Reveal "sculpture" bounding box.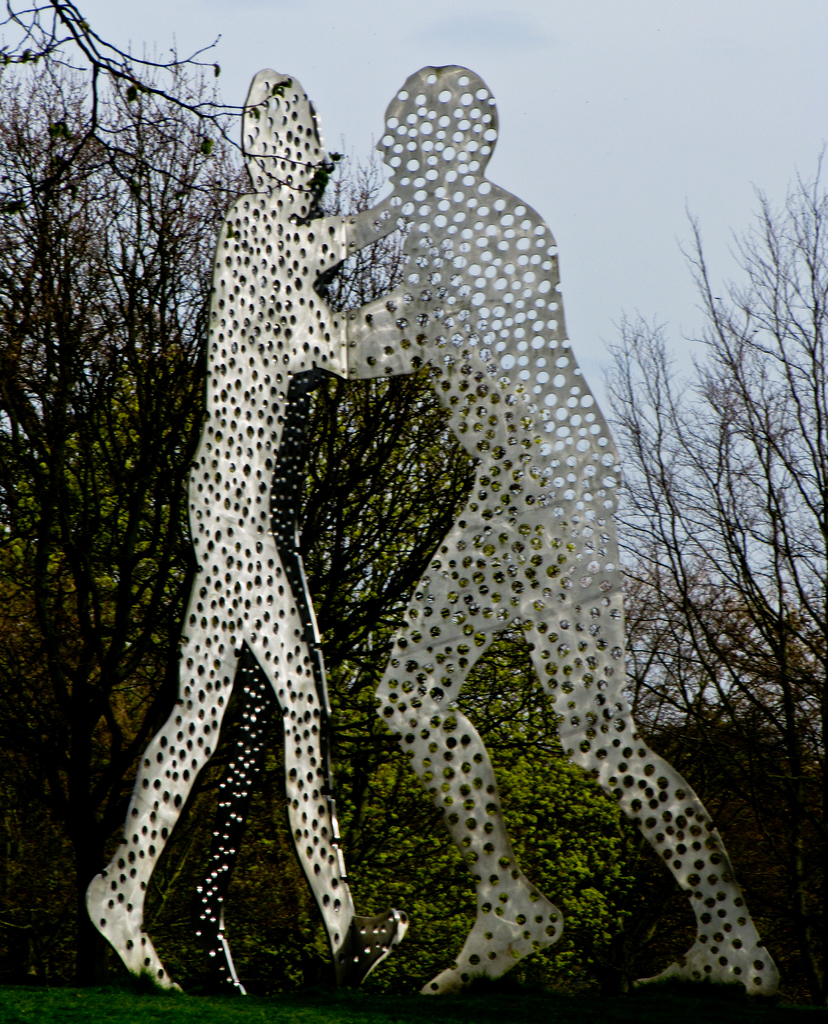
Revealed: region(81, 74, 784, 1002).
